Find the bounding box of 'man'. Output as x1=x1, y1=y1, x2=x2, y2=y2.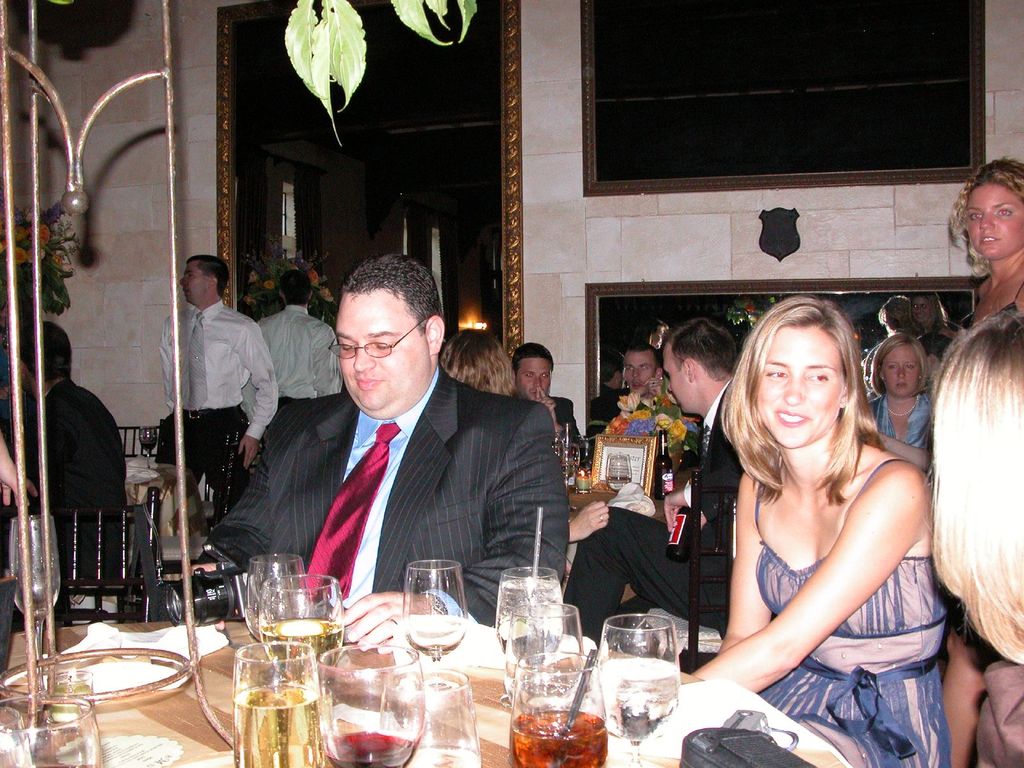
x1=154, y1=255, x2=277, y2=516.
